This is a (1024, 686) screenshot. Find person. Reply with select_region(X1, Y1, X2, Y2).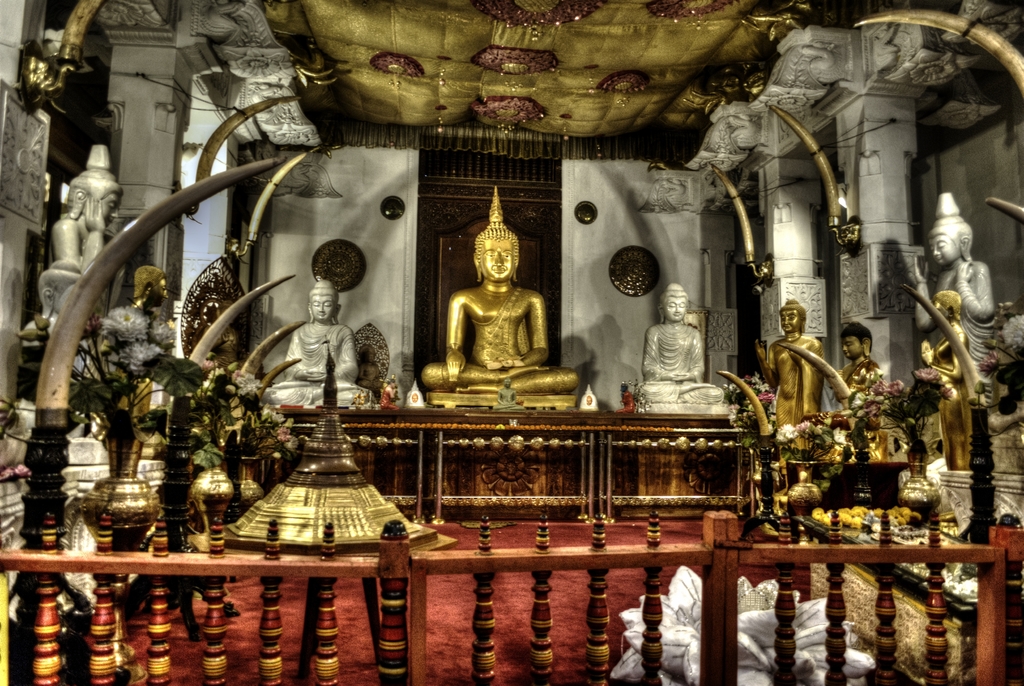
select_region(639, 280, 724, 406).
